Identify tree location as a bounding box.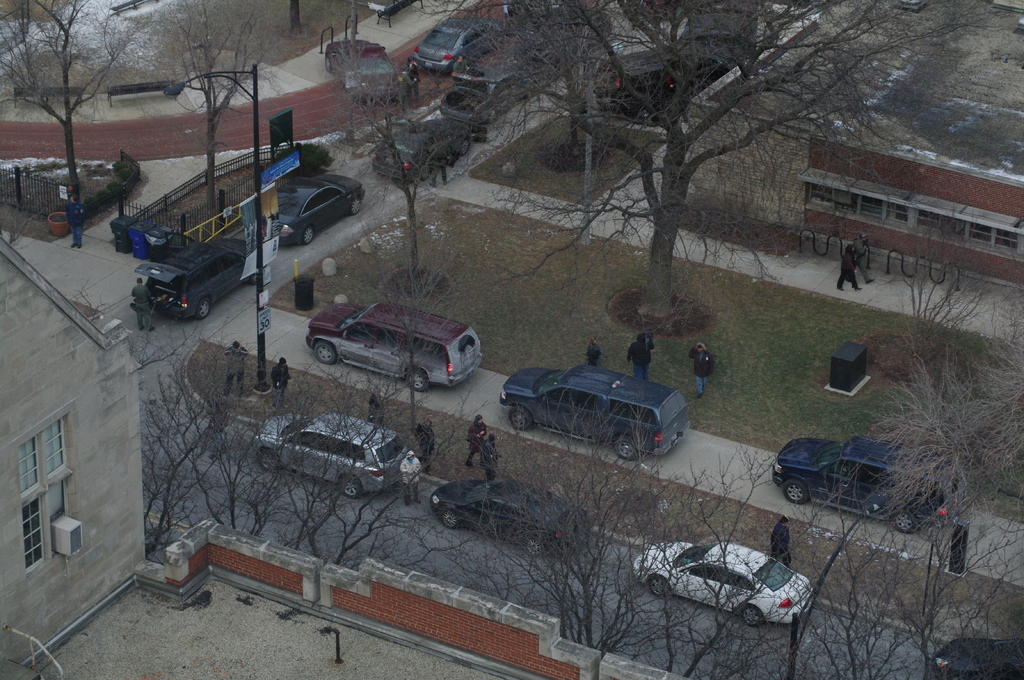
x1=862, y1=241, x2=1023, y2=548.
